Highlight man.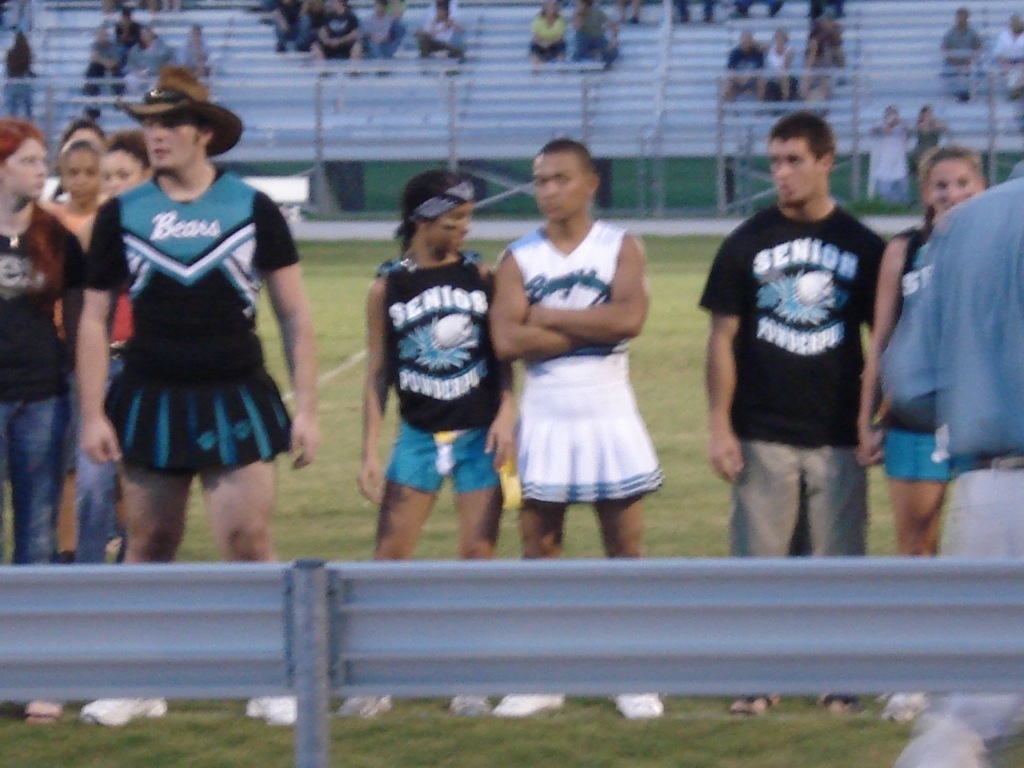
Highlighted region: 876:154:1023:767.
